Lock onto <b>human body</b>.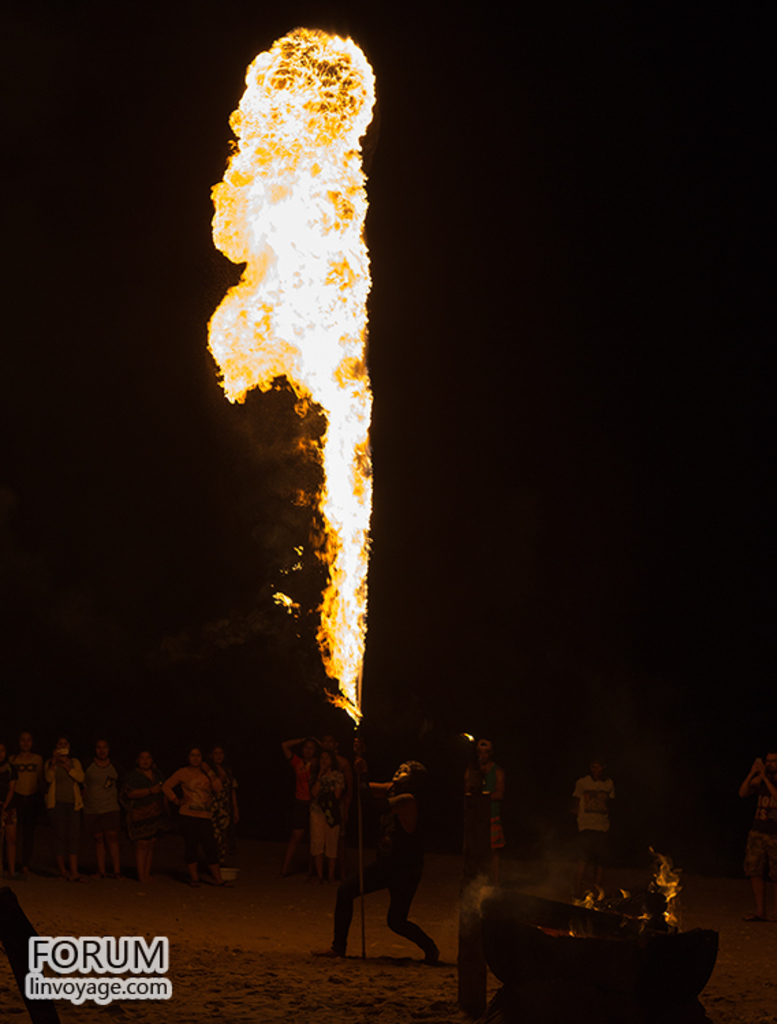
Locked: [left=336, top=766, right=447, bottom=964].
